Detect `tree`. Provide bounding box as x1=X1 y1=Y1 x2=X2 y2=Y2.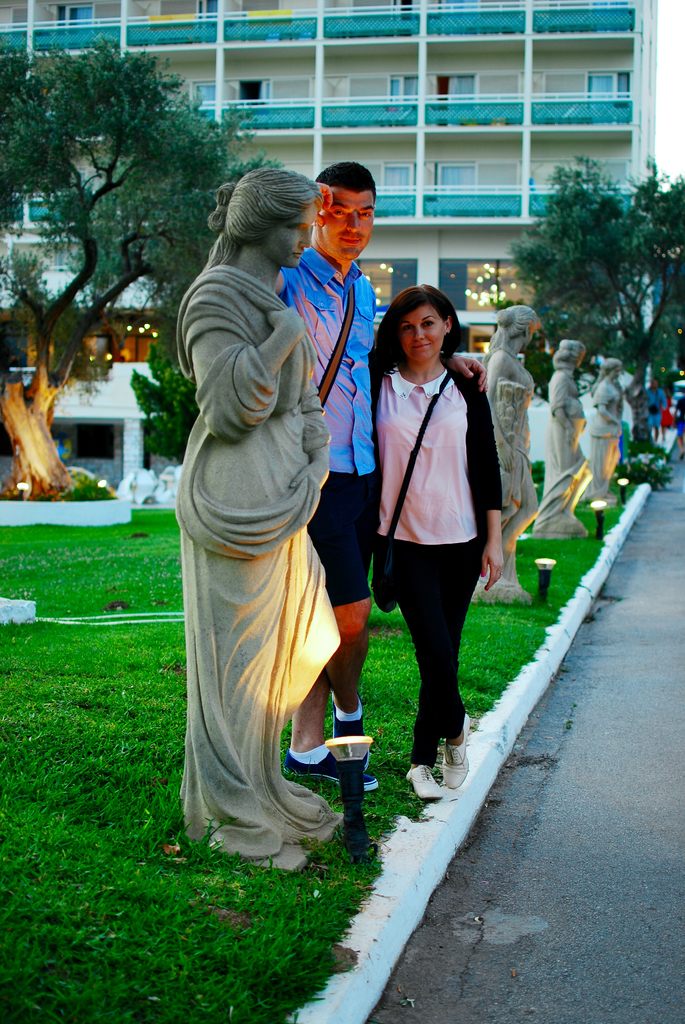
x1=0 y1=20 x2=257 y2=512.
